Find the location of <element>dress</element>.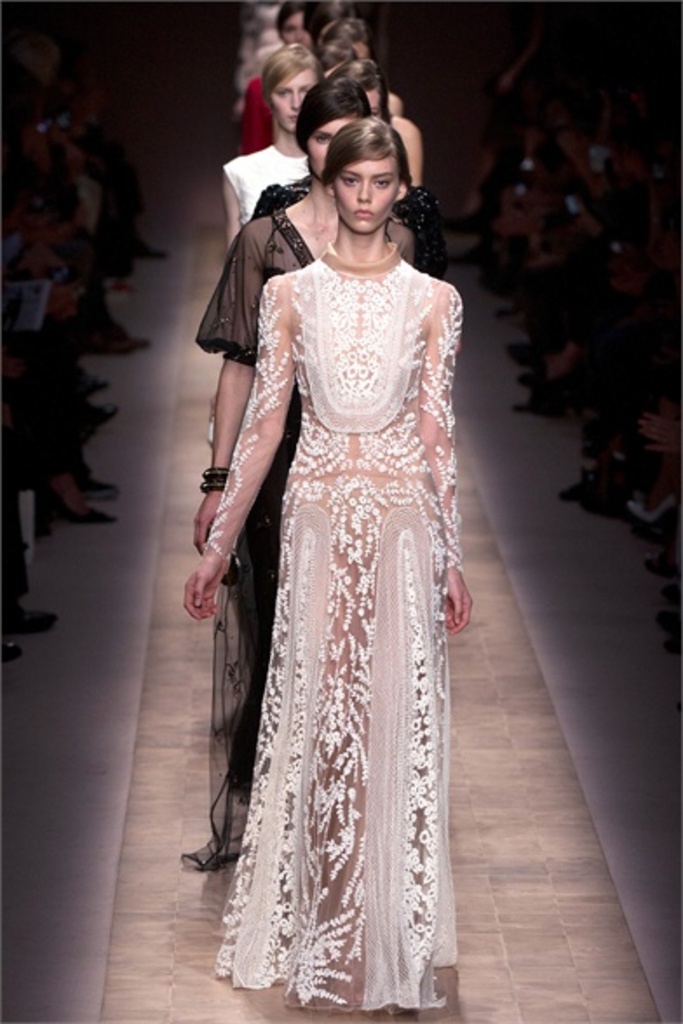
Location: {"left": 174, "top": 214, "right": 413, "bottom": 867}.
